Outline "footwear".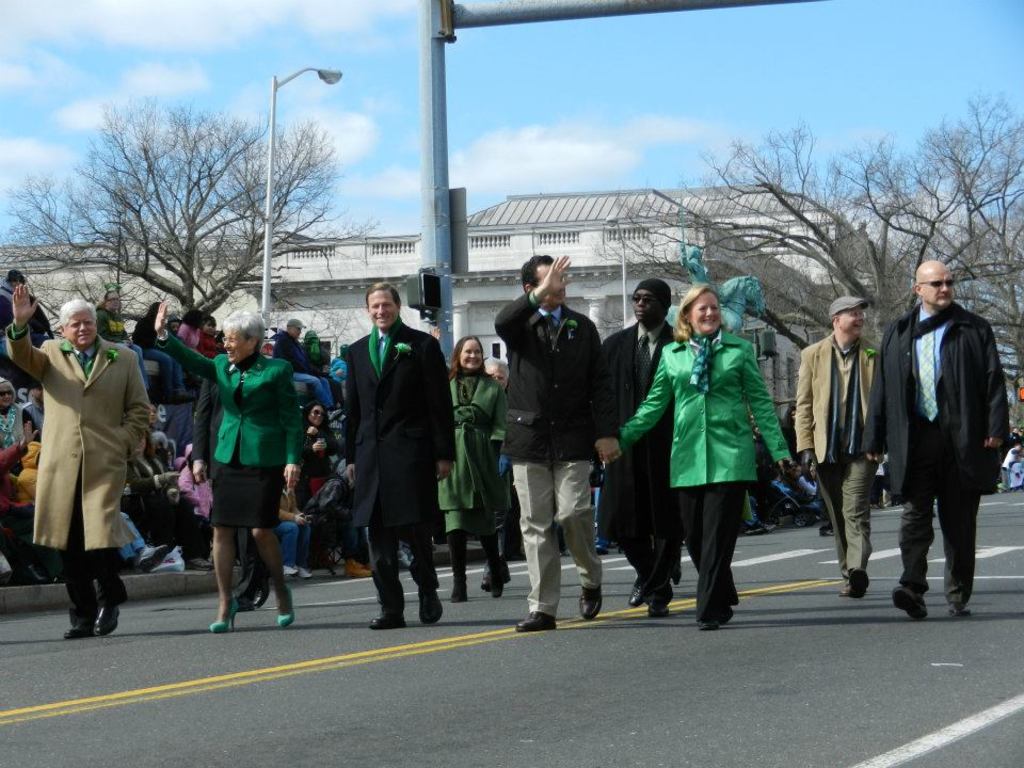
Outline: crop(629, 580, 646, 608).
